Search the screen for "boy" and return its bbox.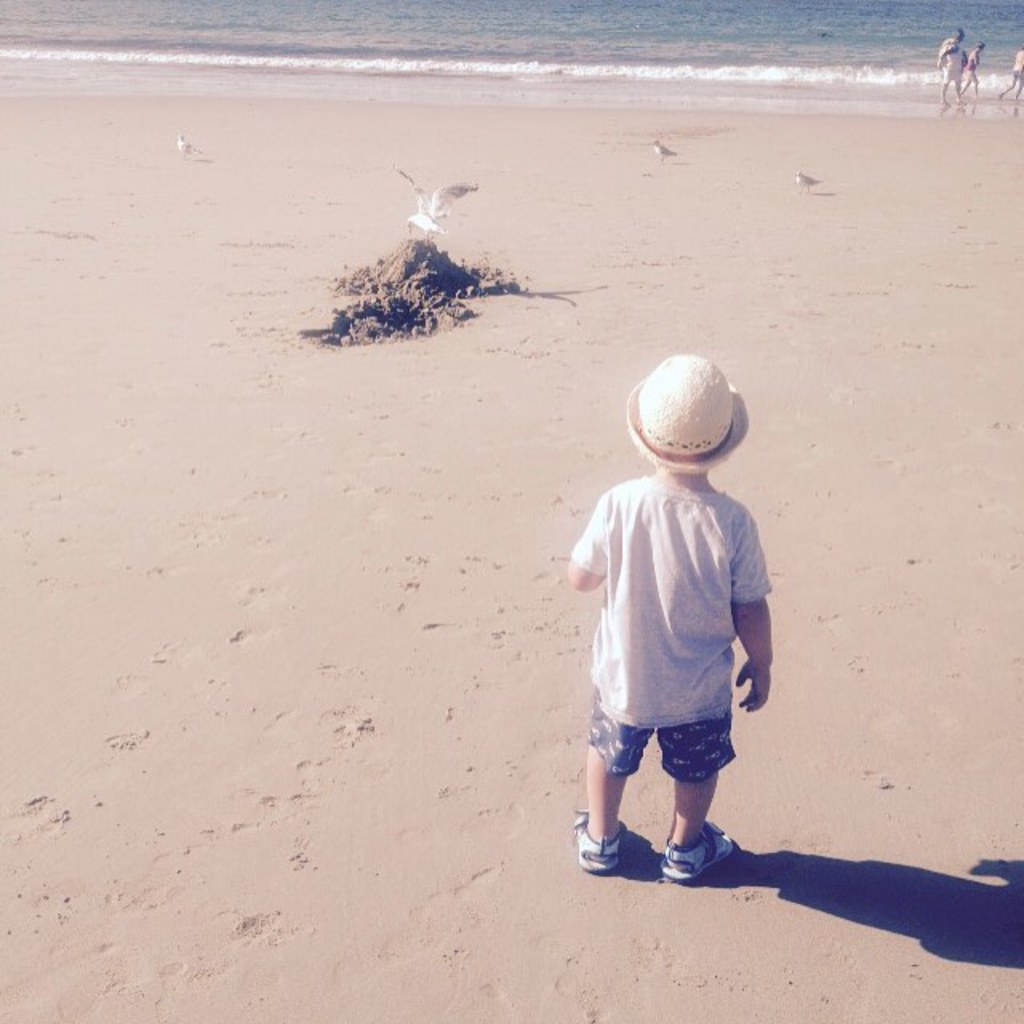
Found: locate(557, 350, 794, 896).
